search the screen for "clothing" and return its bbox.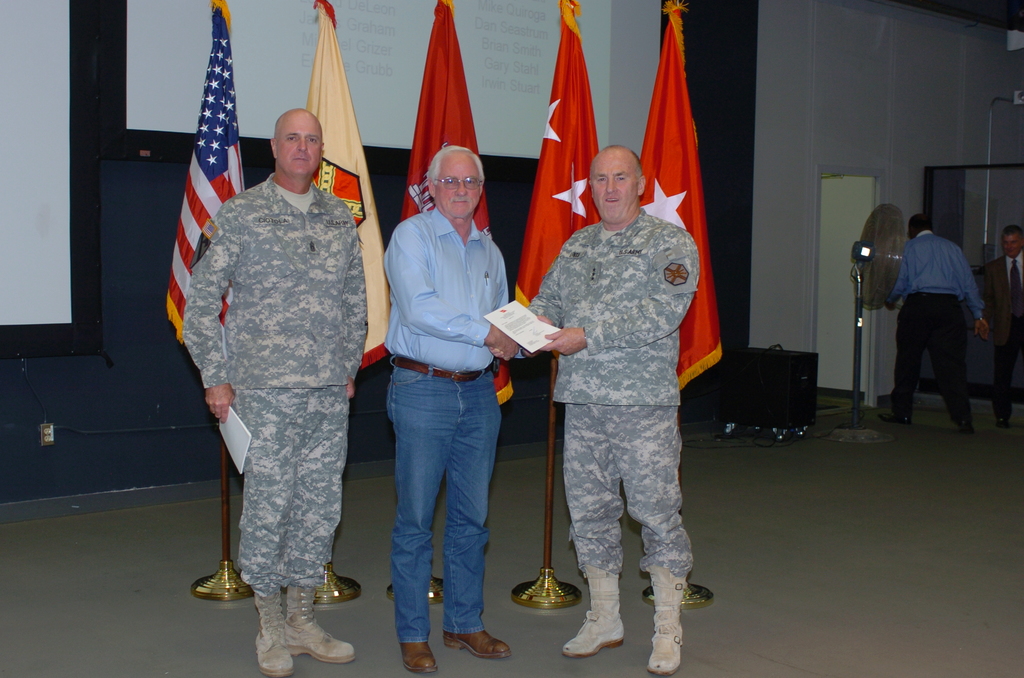
Found: (left=895, top=296, right=977, bottom=415).
